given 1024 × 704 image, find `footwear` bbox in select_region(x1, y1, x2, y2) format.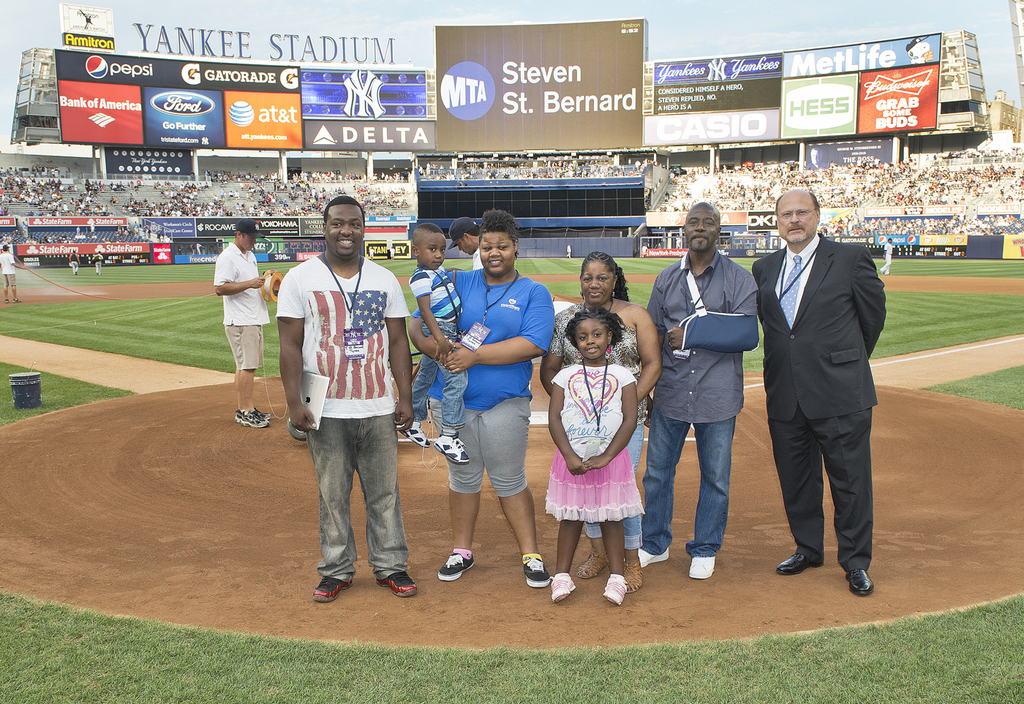
select_region(290, 424, 306, 439).
